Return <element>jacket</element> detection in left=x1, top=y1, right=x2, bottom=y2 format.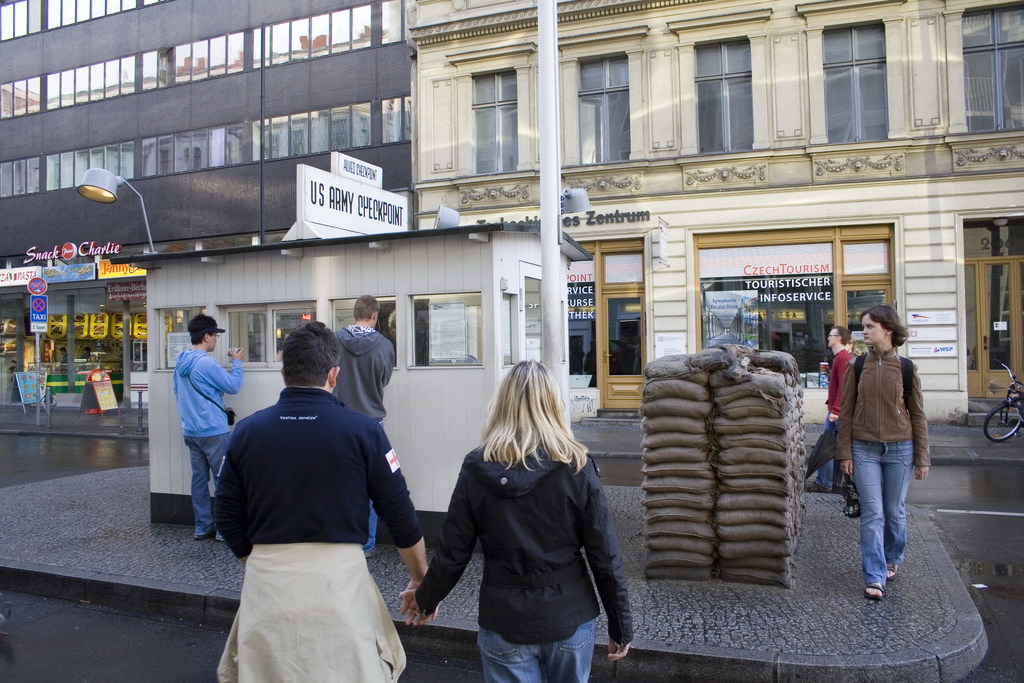
left=210, top=541, right=412, bottom=682.
